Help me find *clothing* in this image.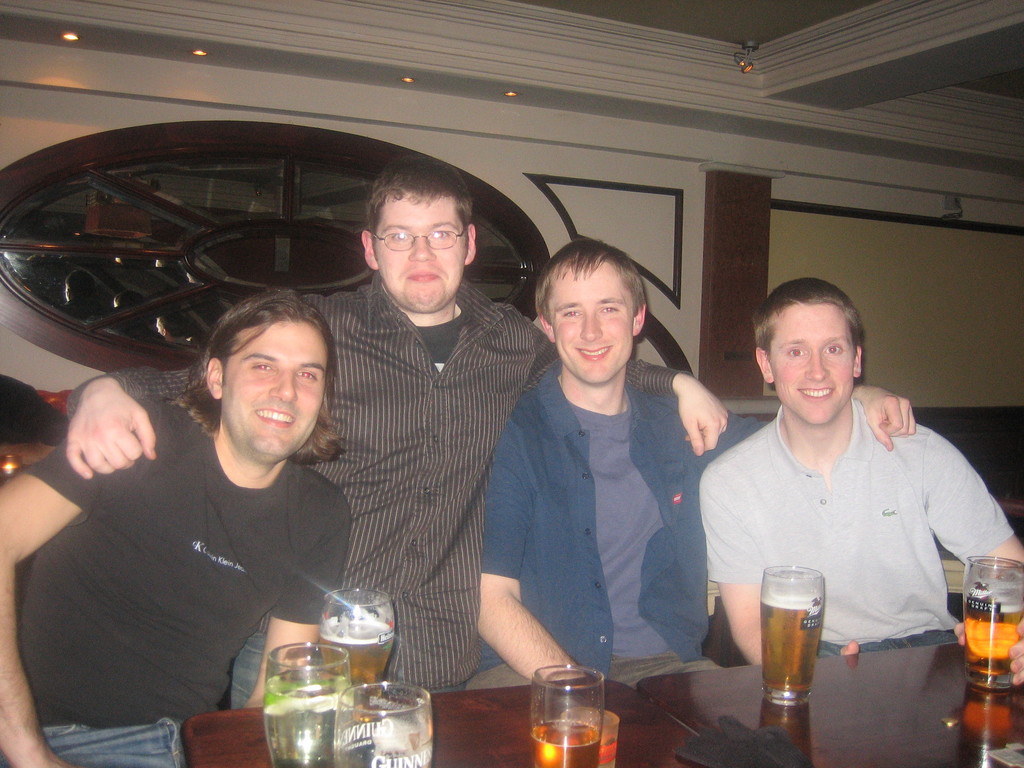
Found it: {"x1": 68, "y1": 278, "x2": 545, "y2": 695}.
